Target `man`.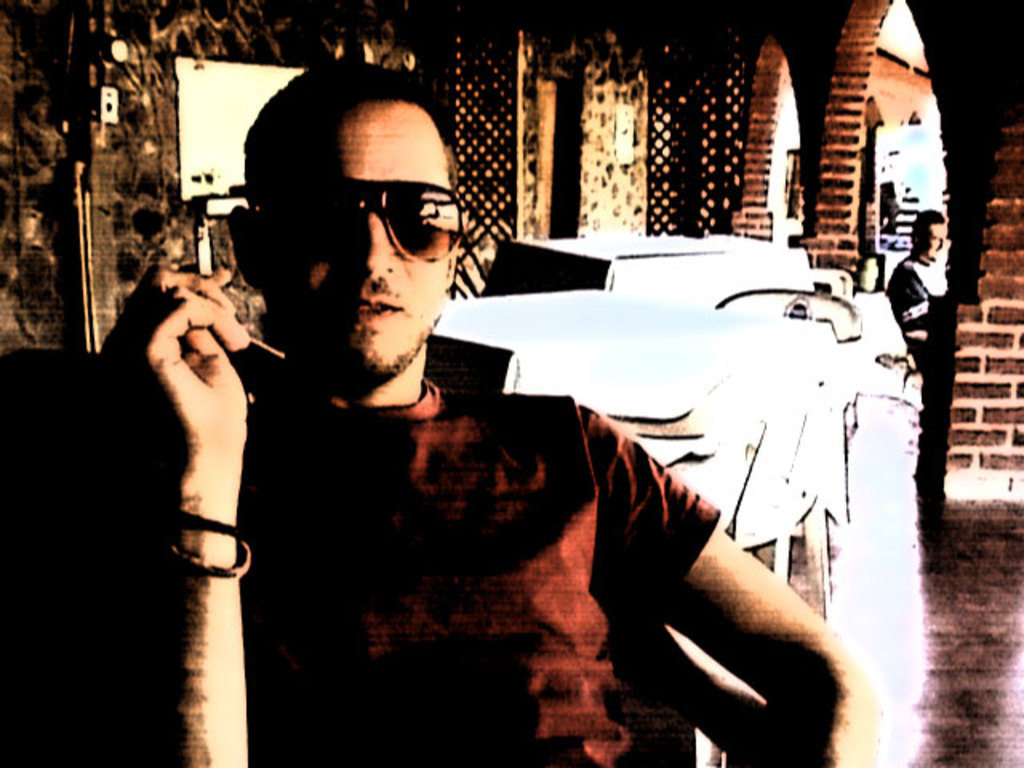
Target region: <box>883,210,946,354</box>.
